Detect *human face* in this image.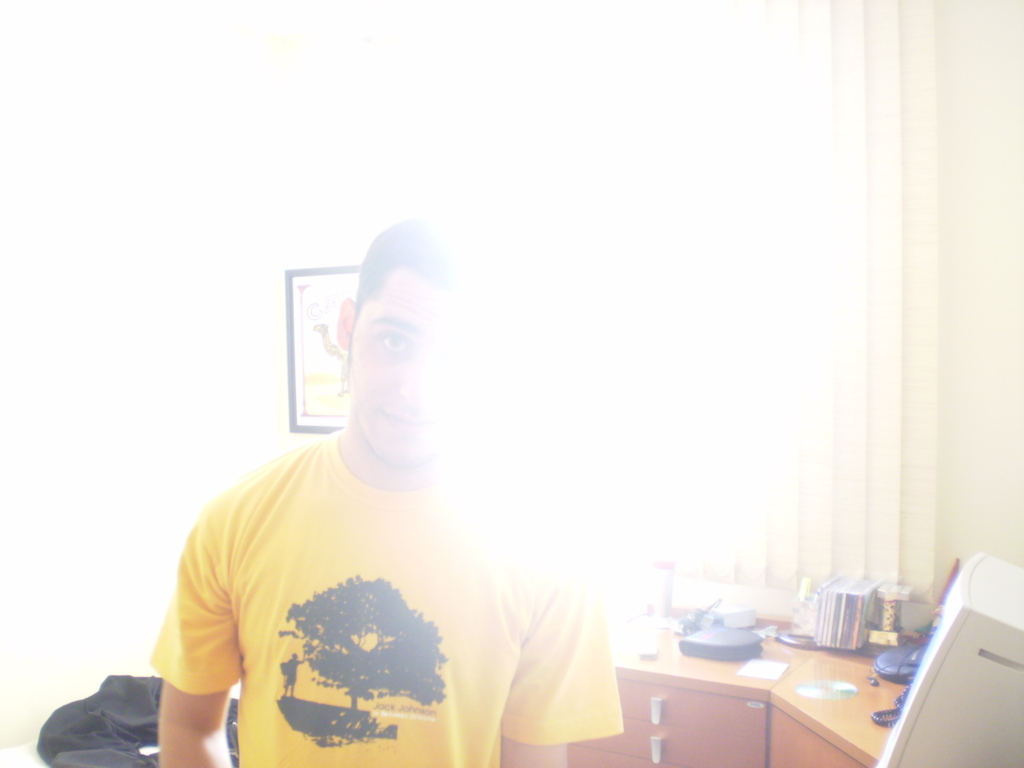
Detection: left=353, top=260, right=460, bottom=451.
